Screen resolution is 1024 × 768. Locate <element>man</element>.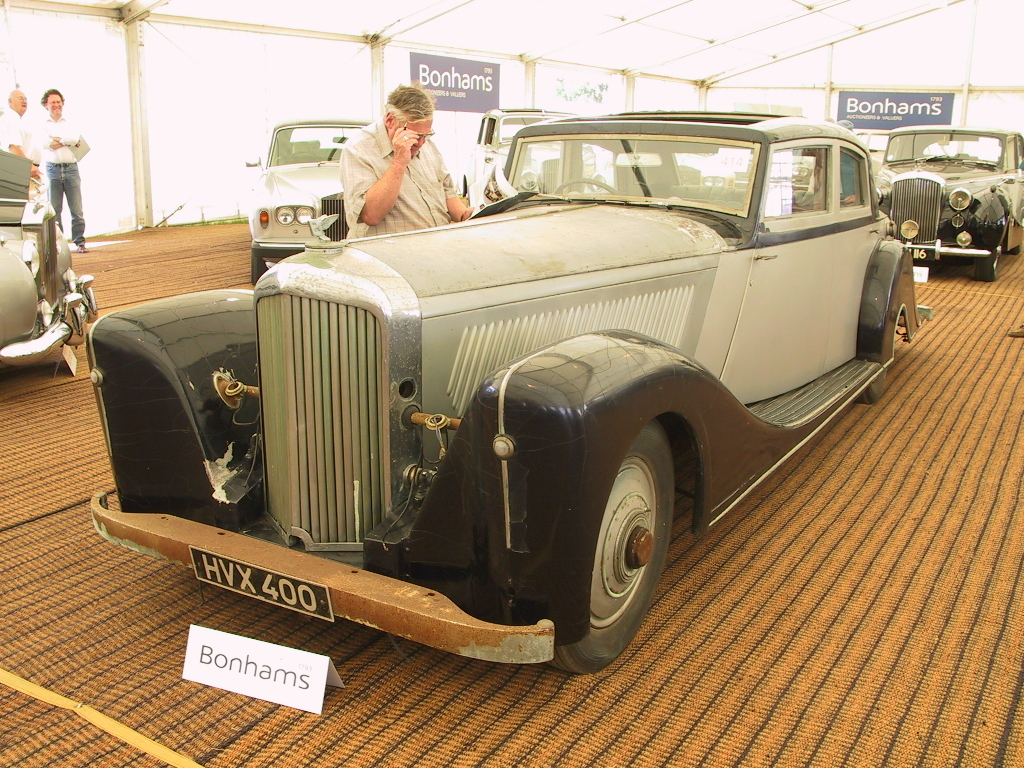
<region>0, 87, 41, 179</region>.
